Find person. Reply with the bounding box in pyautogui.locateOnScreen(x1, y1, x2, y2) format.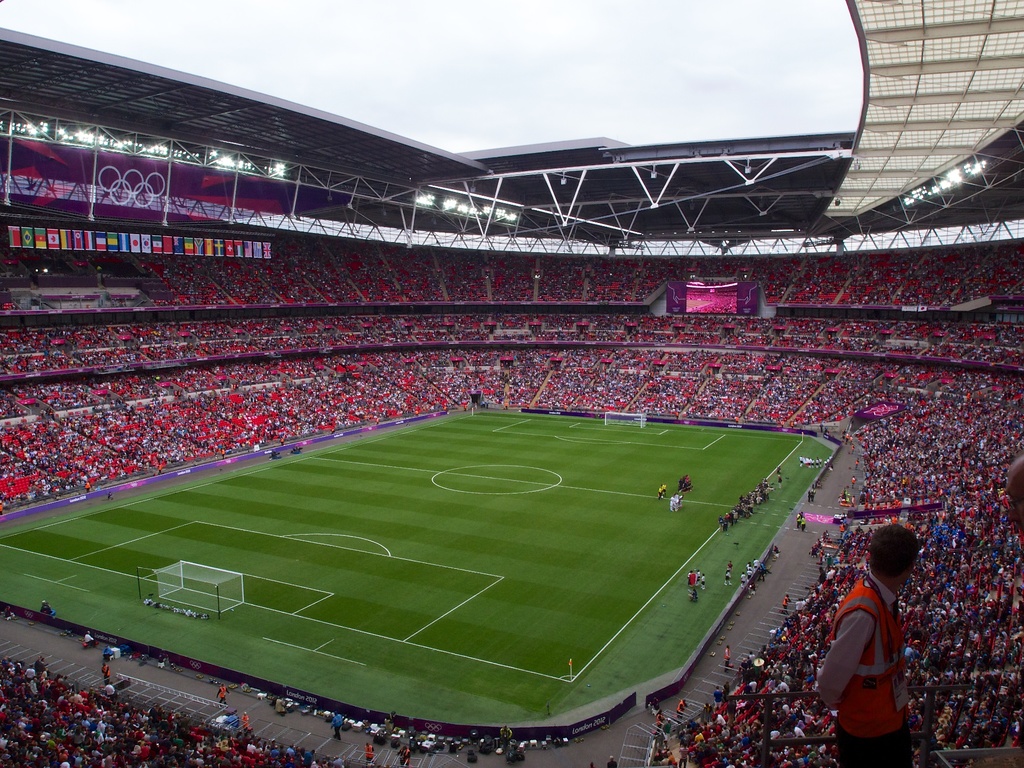
pyautogui.locateOnScreen(812, 511, 927, 762).
